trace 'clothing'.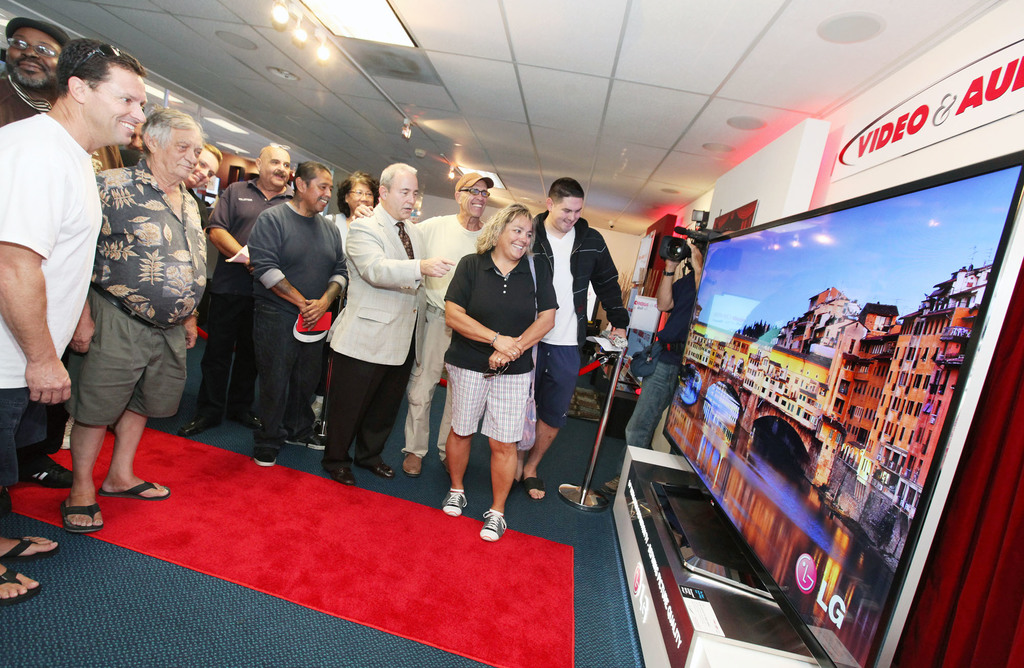
Traced to (left=0, top=110, right=113, bottom=495).
